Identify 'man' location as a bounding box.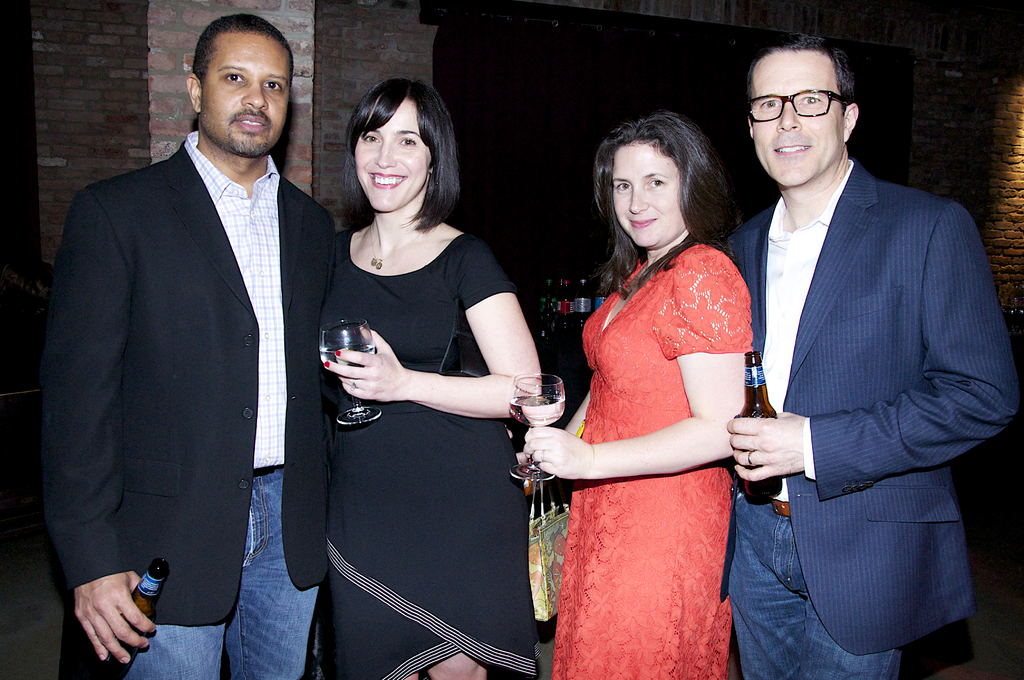
pyautogui.locateOnScreen(40, 10, 345, 679).
